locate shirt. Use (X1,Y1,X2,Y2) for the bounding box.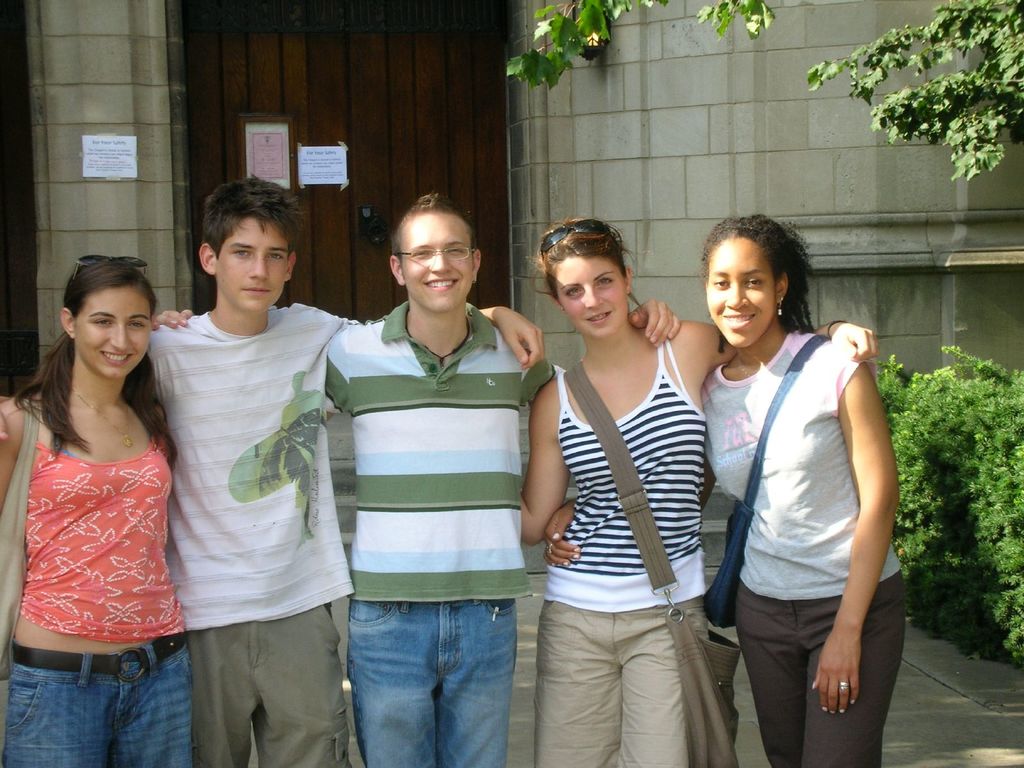
(703,328,902,593).
